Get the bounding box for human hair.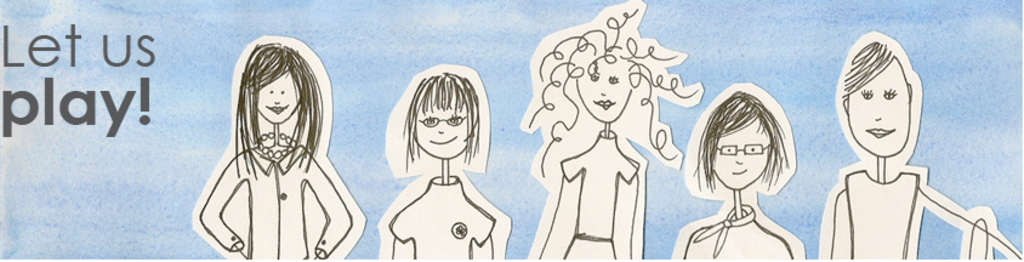
847 41 906 98.
